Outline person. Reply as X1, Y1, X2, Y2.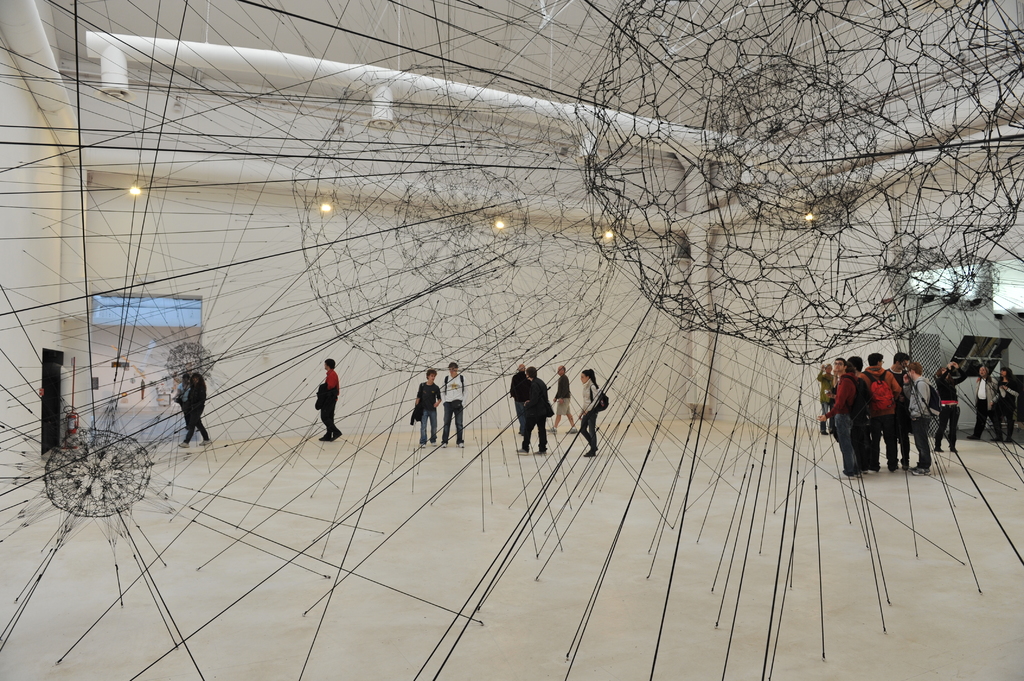
176, 372, 191, 431.
